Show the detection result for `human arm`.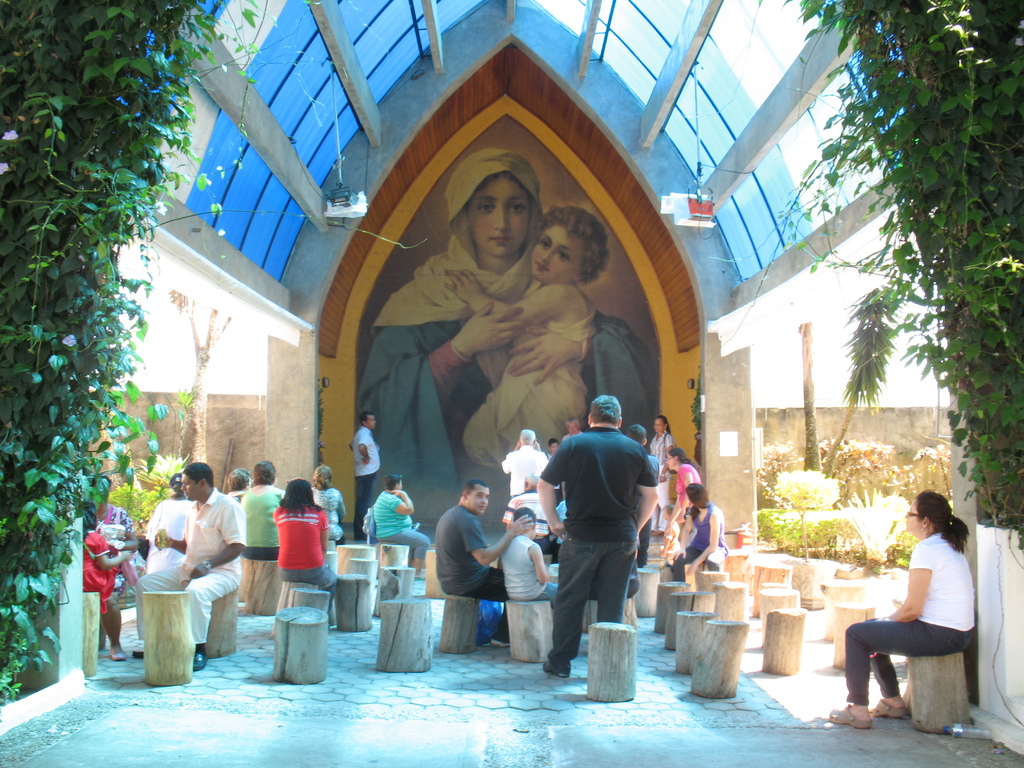
(x1=390, y1=487, x2=415, y2=515).
